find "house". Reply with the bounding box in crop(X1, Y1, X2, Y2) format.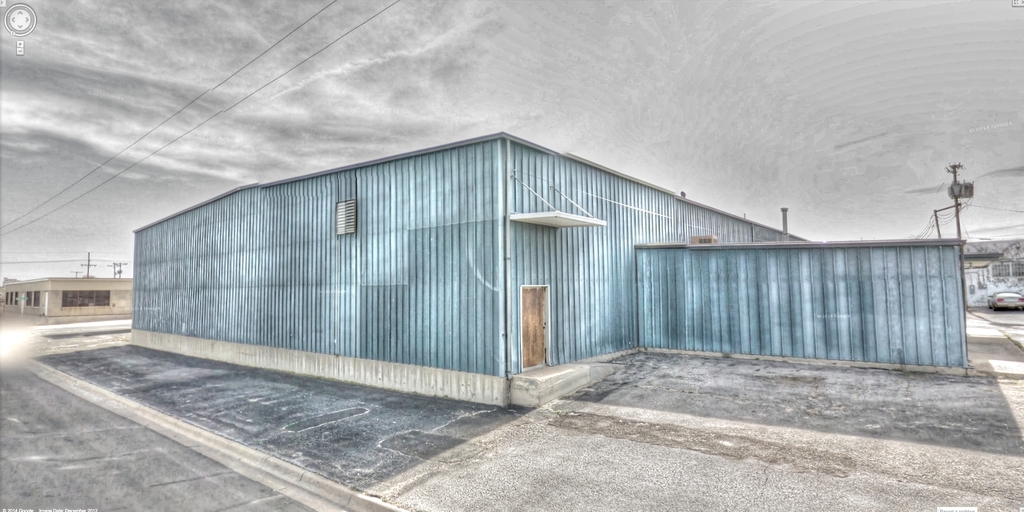
crop(6, 279, 138, 316).
